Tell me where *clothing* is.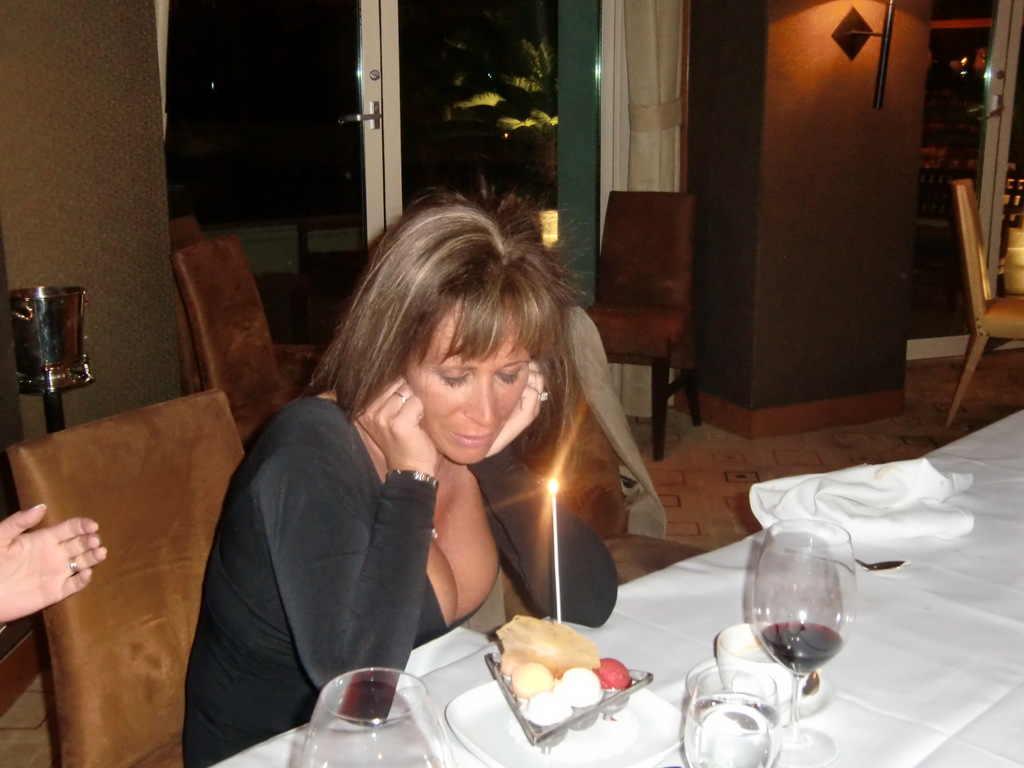
*clothing* is at BBox(181, 388, 620, 767).
